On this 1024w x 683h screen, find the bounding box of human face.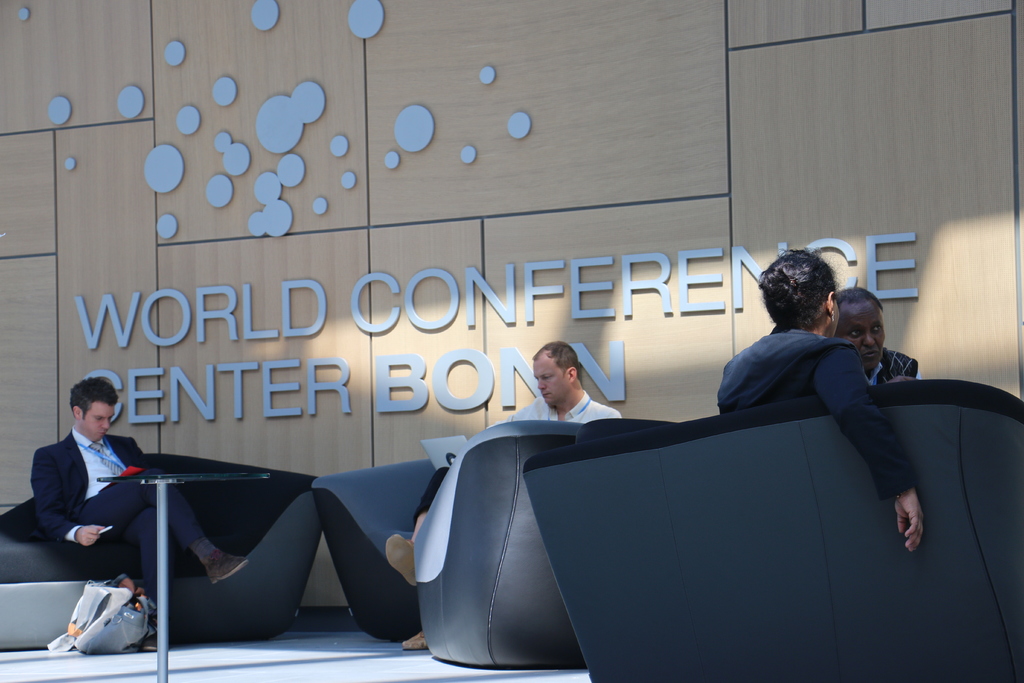
Bounding box: box(533, 352, 567, 408).
